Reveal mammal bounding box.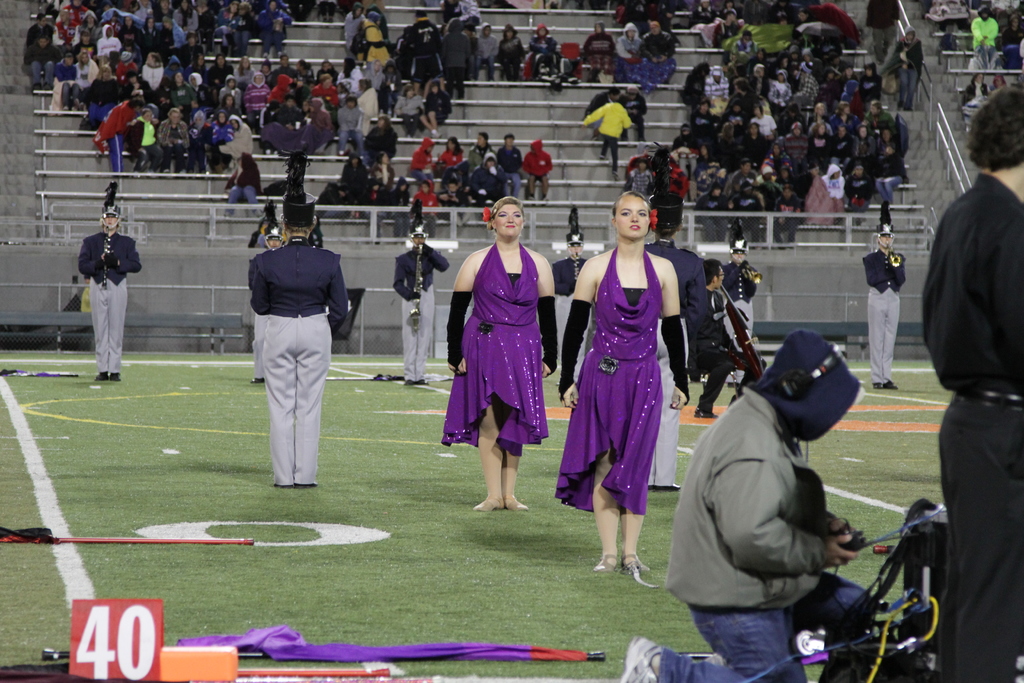
Revealed: 111:0:143:15.
